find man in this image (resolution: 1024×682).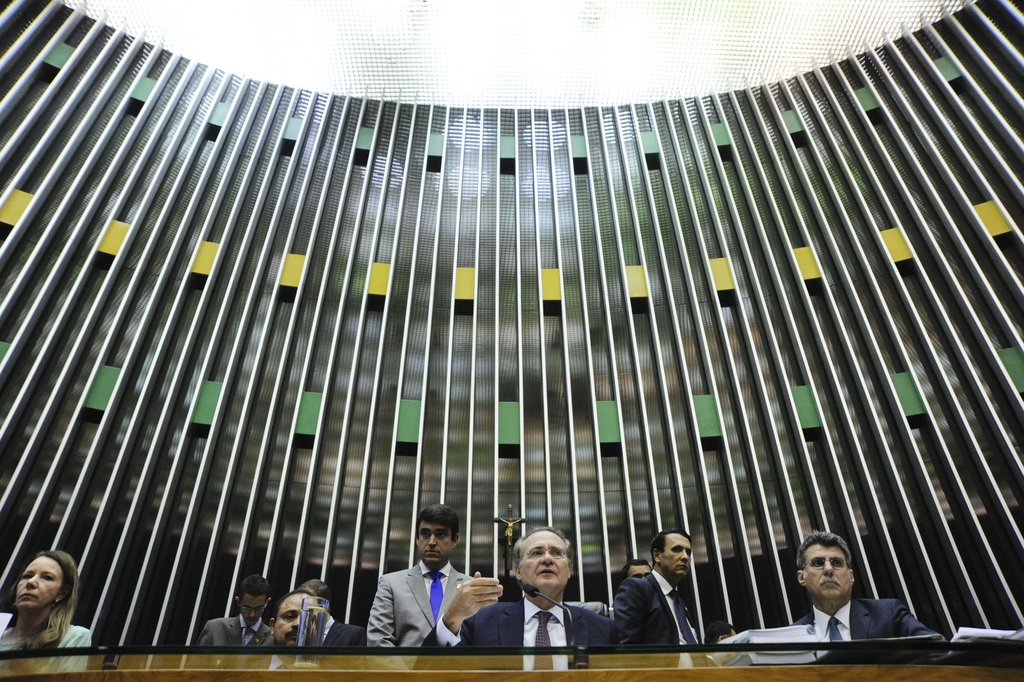
231/591/339/676.
